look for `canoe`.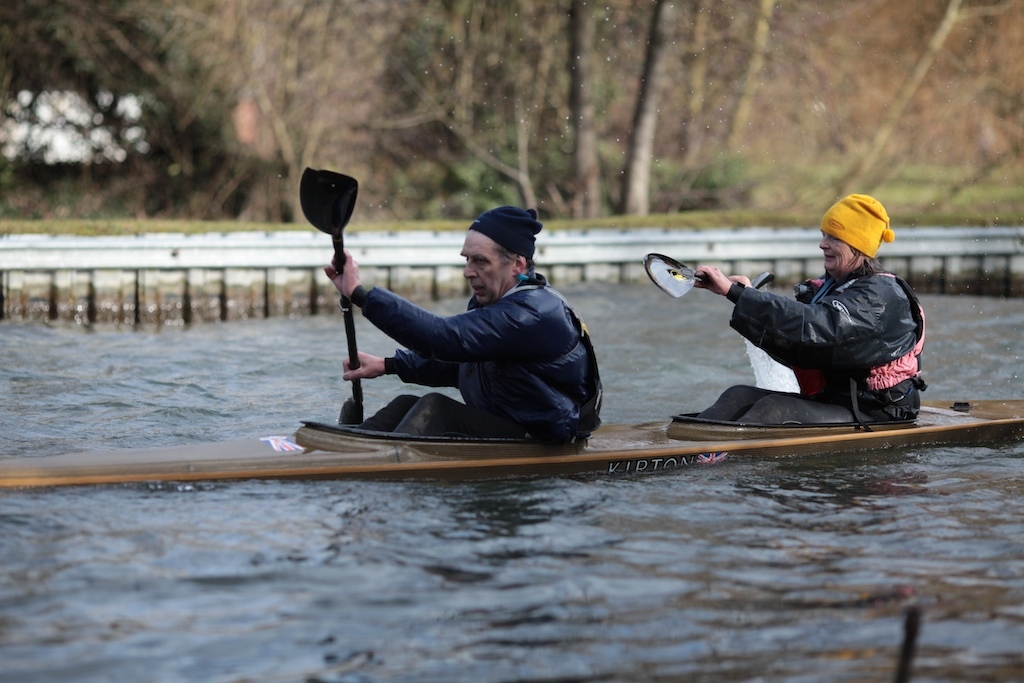
Found: bbox=(0, 401, 1023, 478).
